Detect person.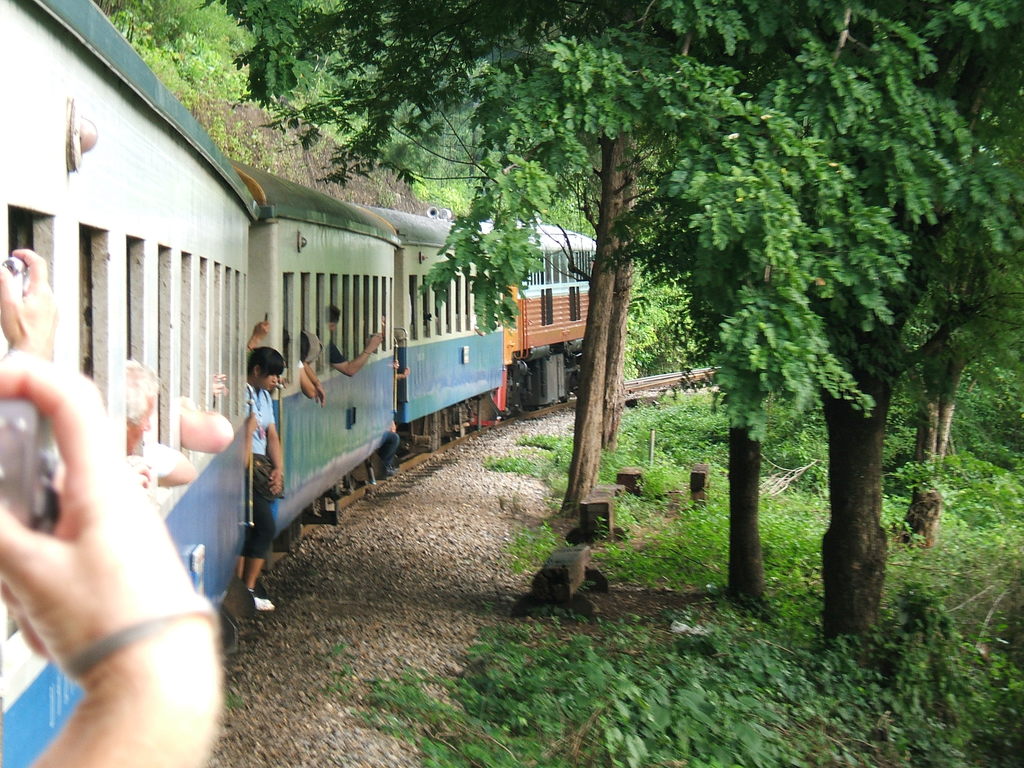
Detected at [x1=333, y1=303, x2=384, y2=377].
